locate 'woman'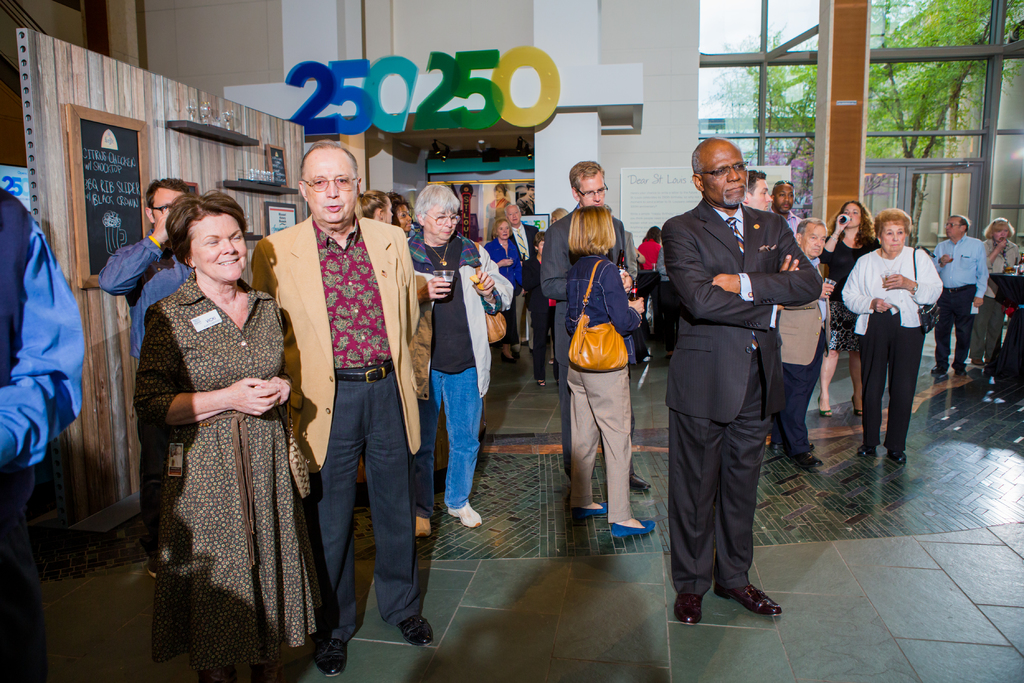
<region>562, 205, 655, 536</region>
